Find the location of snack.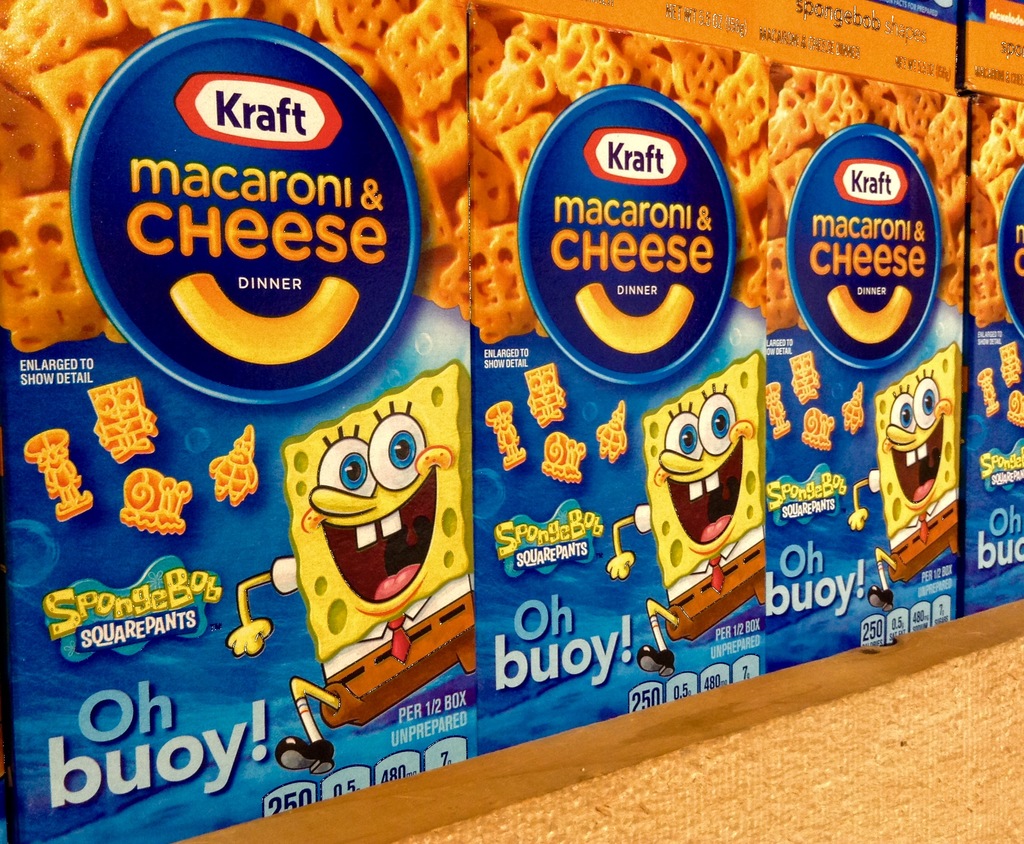
Location: x1=845 y1=387 x2=868 y2=427.
